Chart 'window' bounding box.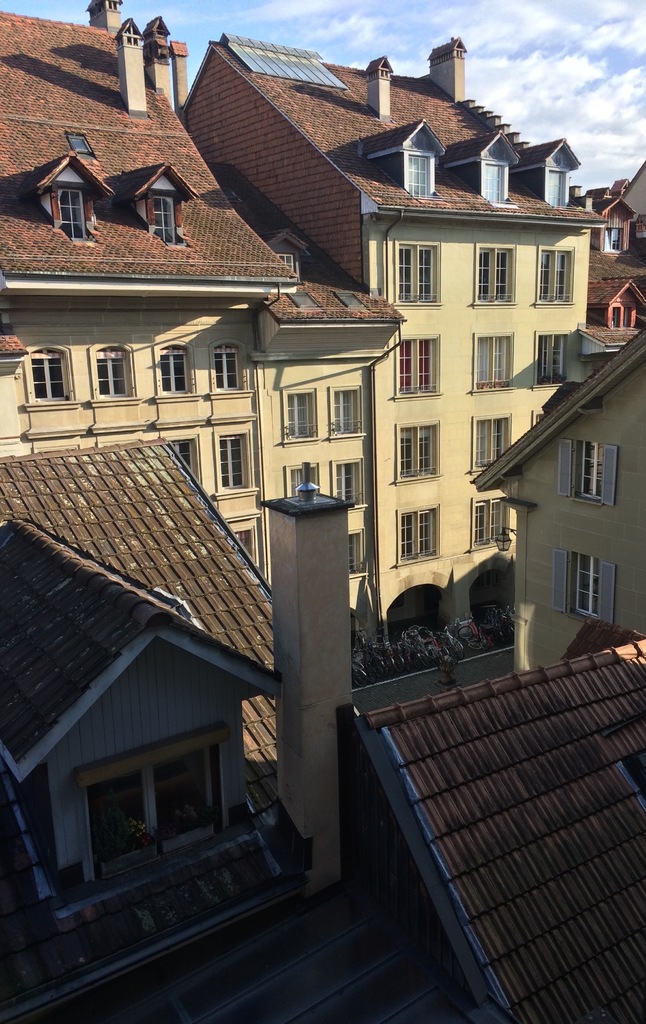
Charted: 481:161:508:204.
